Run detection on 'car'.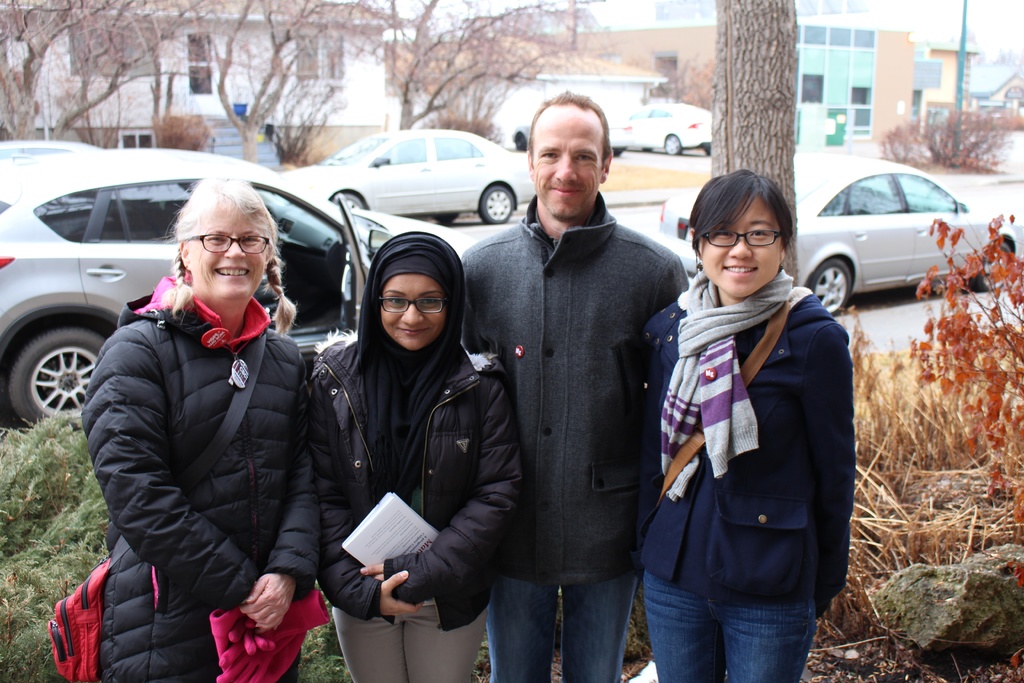
Result: locate(0, 150, 479, 429).
